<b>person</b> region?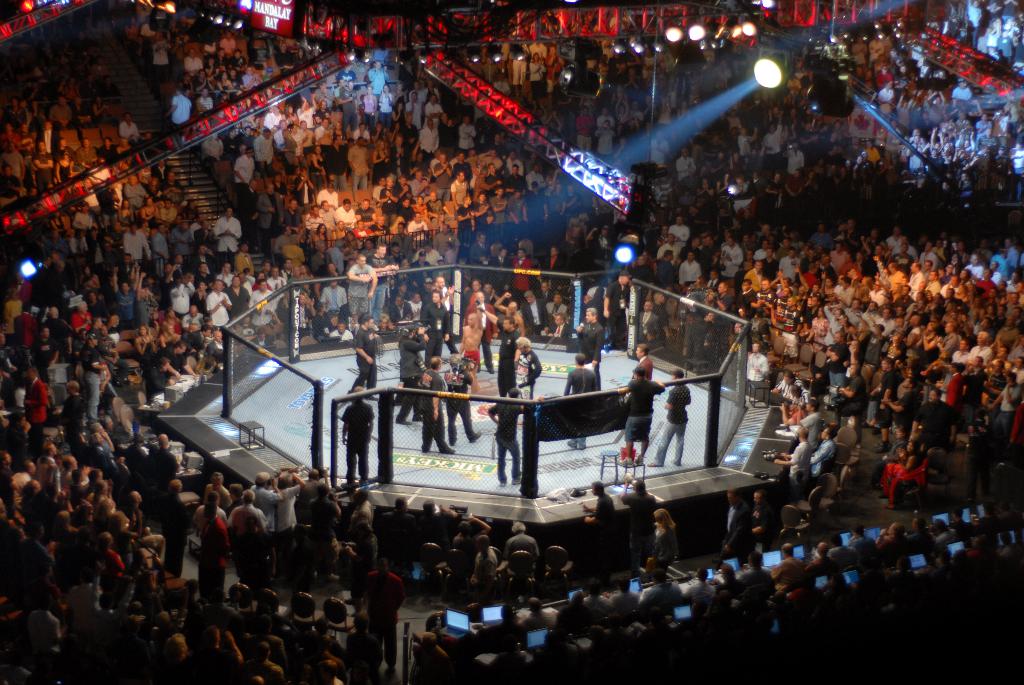
[x1=652, y1=366, x2=689, y2=469]
